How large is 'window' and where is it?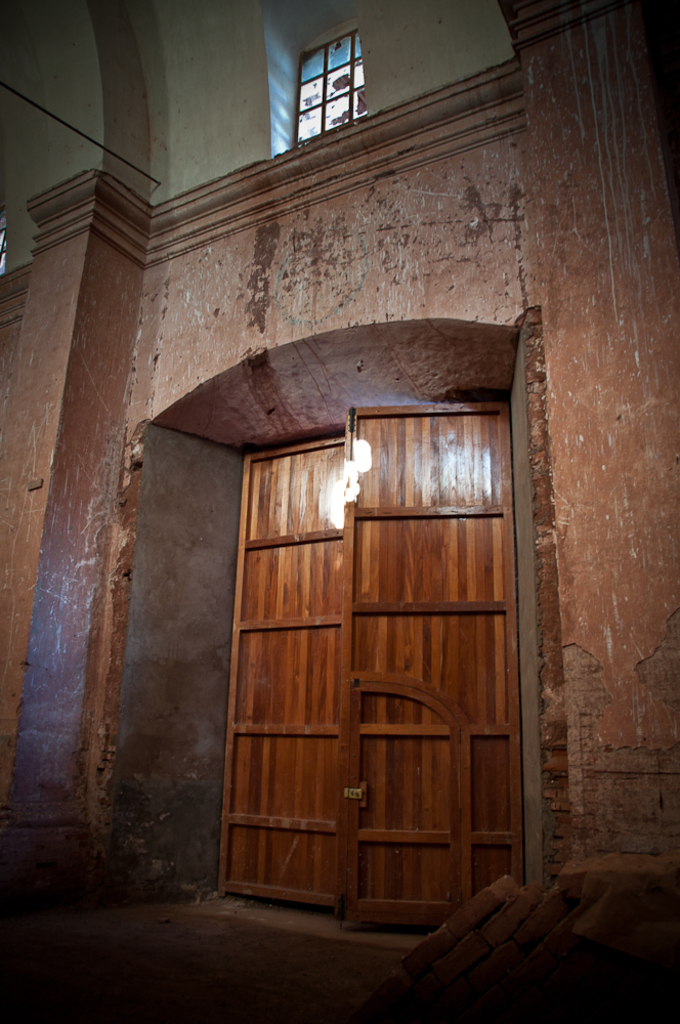
Bounding box: 292/16/370/120.
